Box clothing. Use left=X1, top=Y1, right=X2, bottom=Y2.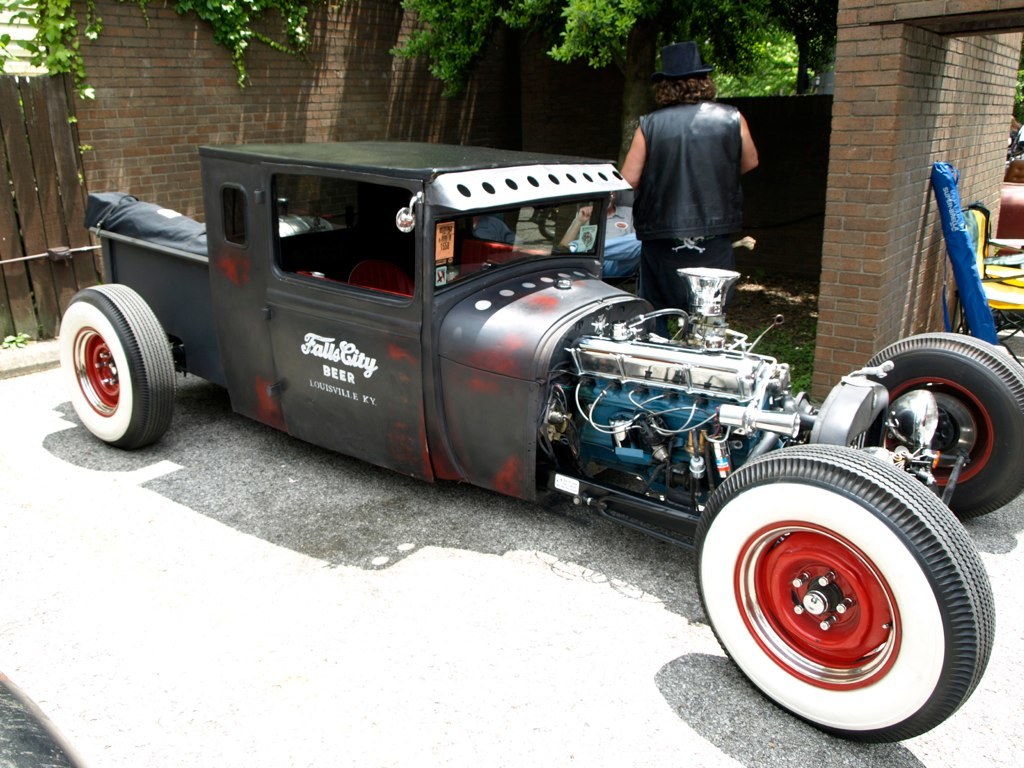
left=616, top=86, right=782, bottom=274.
